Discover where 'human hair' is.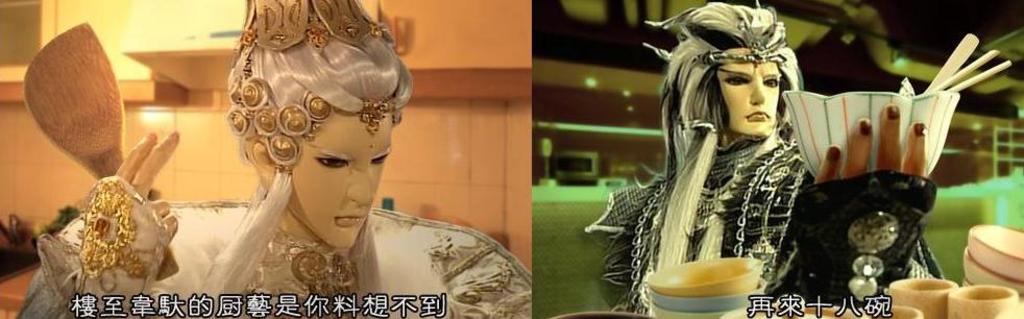
Discovered at locate(239, 0, 411, 167).
